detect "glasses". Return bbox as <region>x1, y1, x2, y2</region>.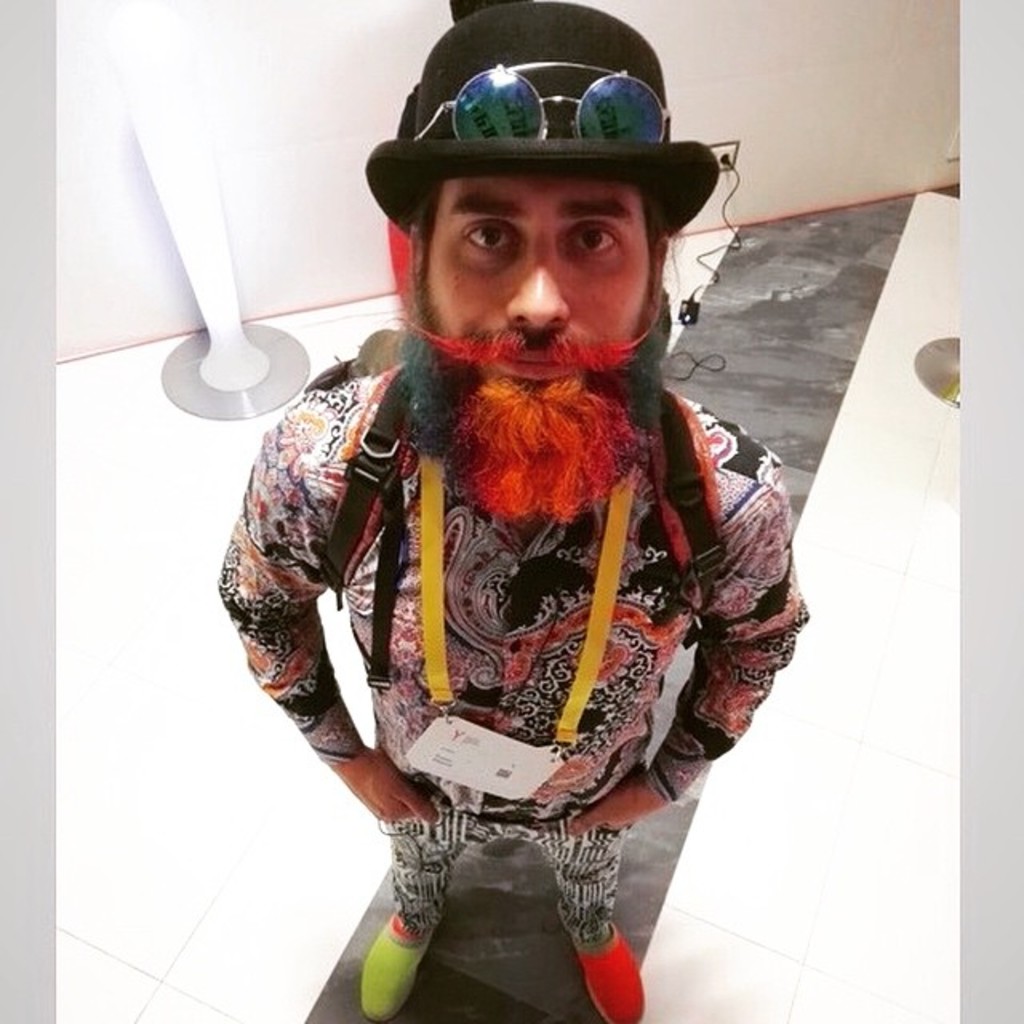
<region>416, 64, 667, 147</region>.
